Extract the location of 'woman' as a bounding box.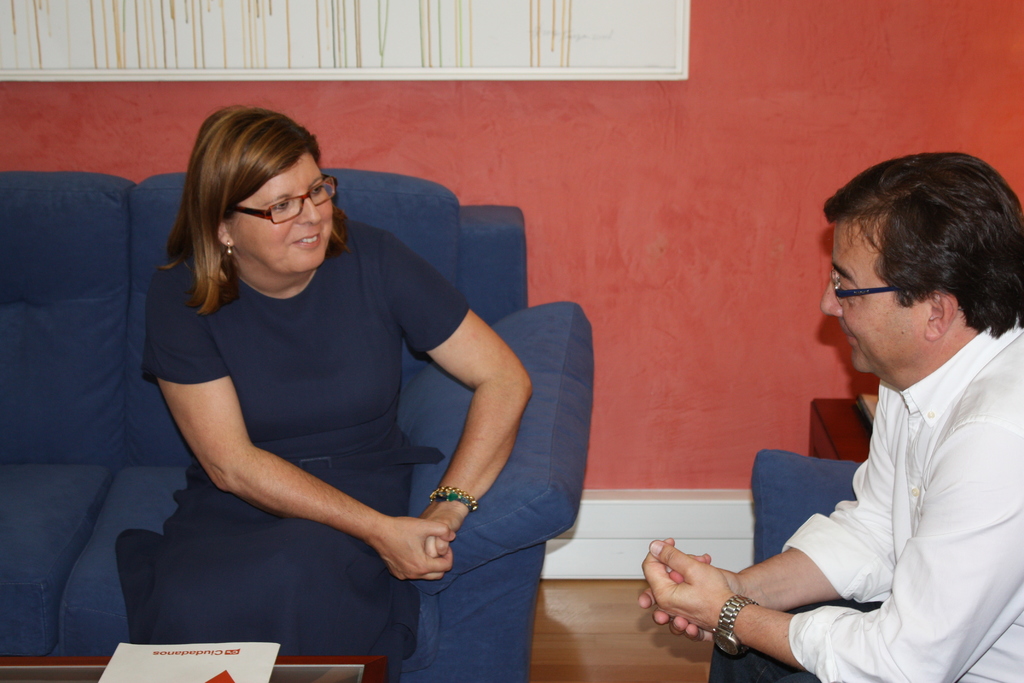
detection(76, 99, 566, 672).
